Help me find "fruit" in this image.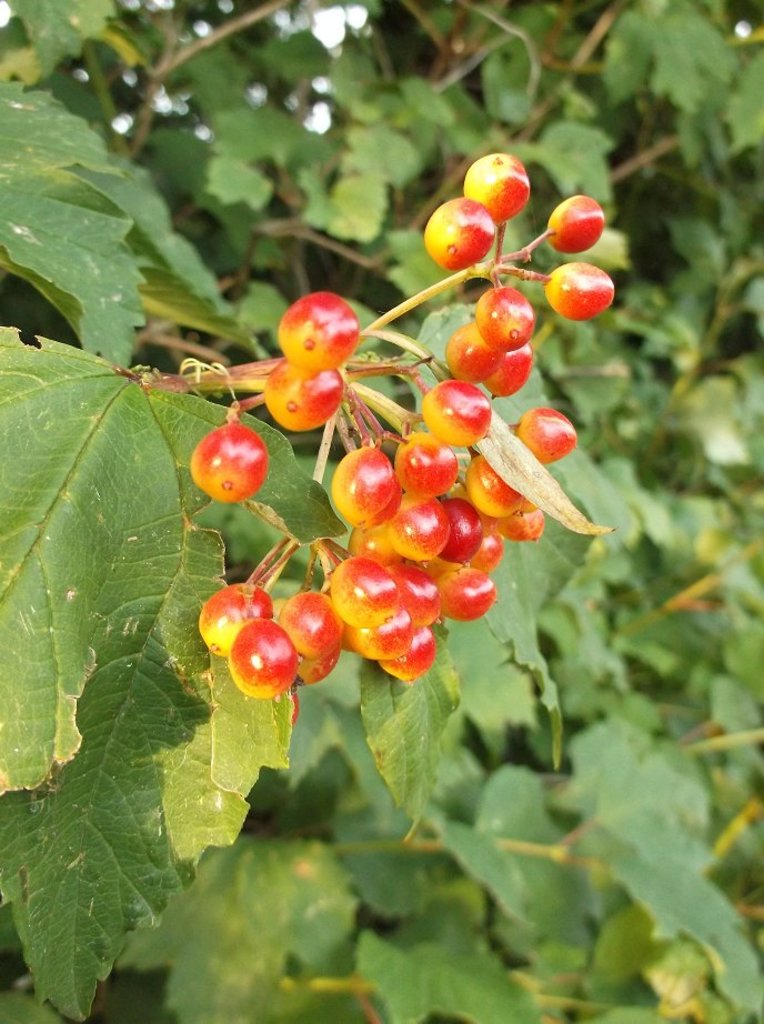
Found it: (189, 415, 273, 509).
